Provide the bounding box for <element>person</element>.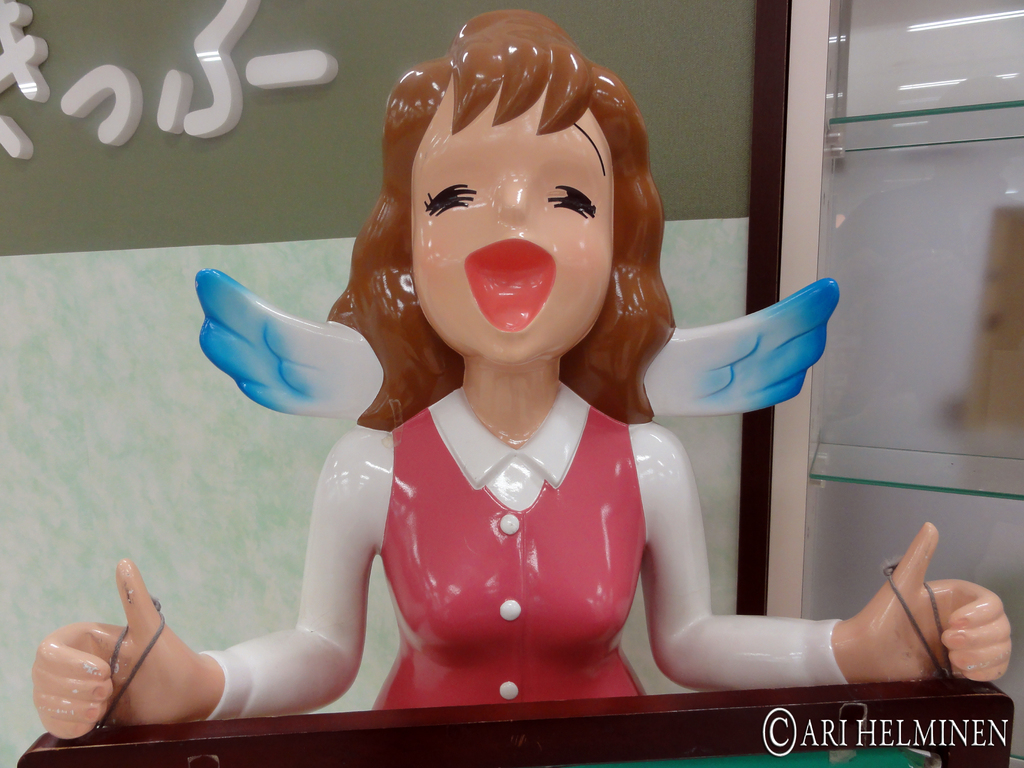
bbox(33, 14, 1014, 693).
